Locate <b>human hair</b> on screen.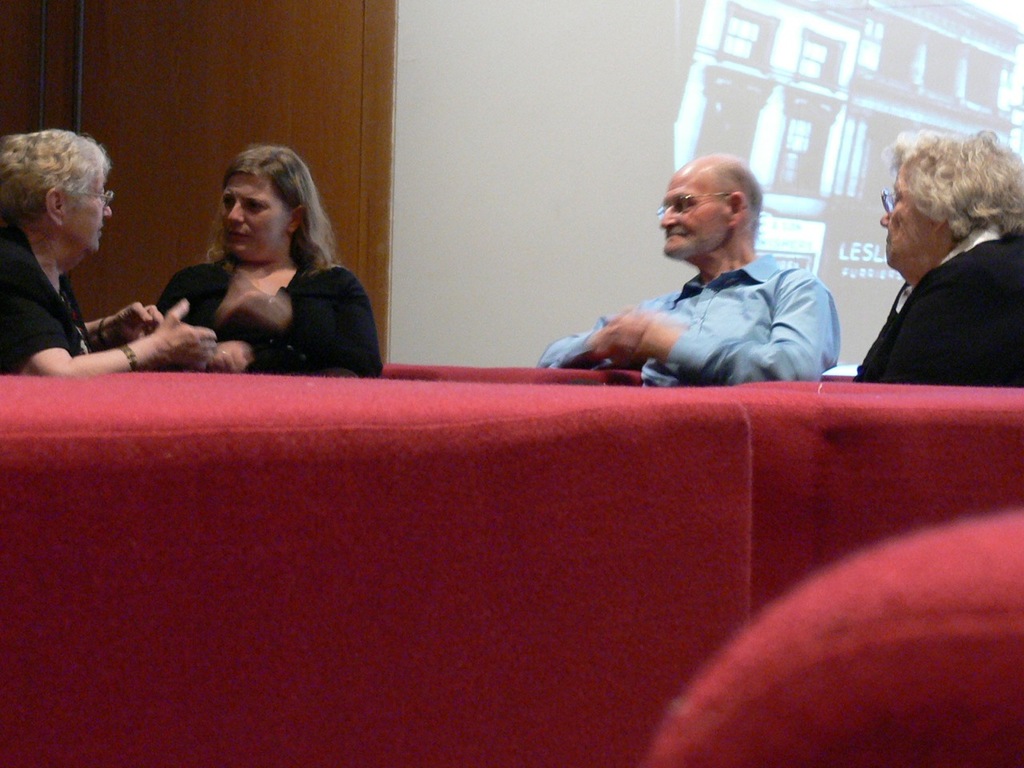
On screen at l=900, t=126, r=1007, b=278.
